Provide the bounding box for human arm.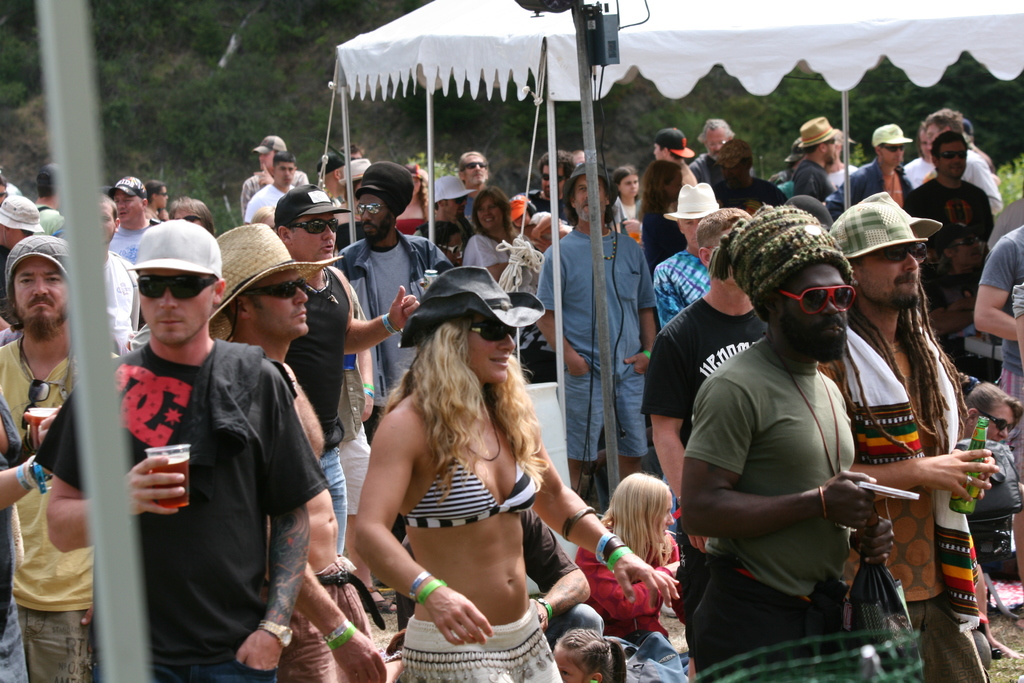
<bbox>582, 554, 675, 618</bbox>.
